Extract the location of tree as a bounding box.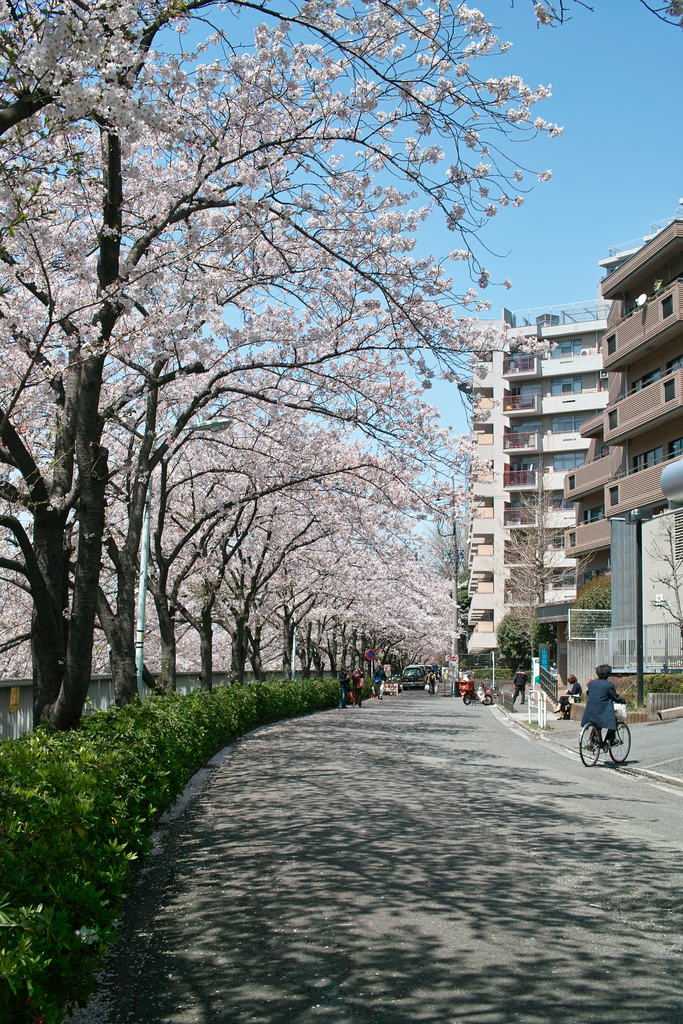
x1=0, y1=348, x2=471, y2=692.
